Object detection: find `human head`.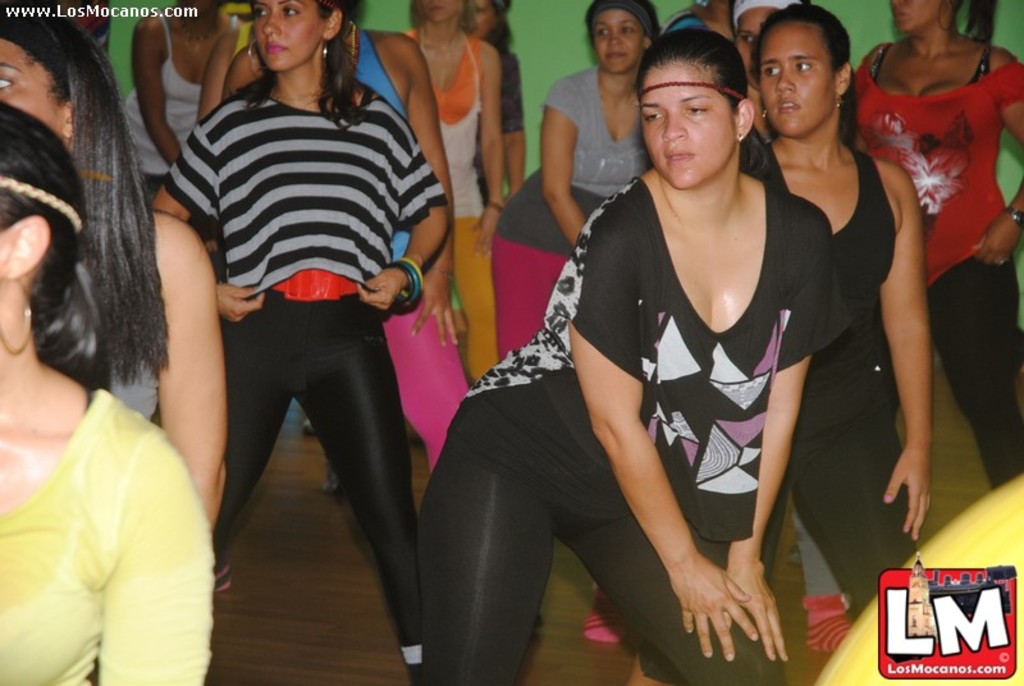
(left=251, top=0, right=346, bottom=74).
